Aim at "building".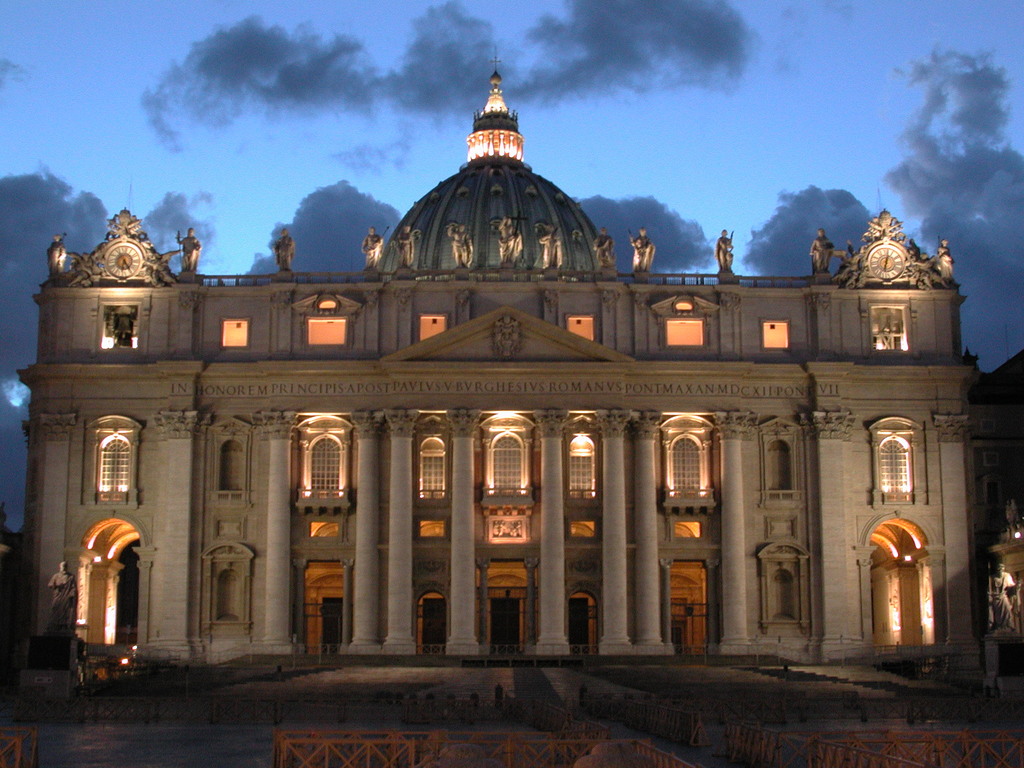
Aimed at locate(12, 42, 1023, 699).
